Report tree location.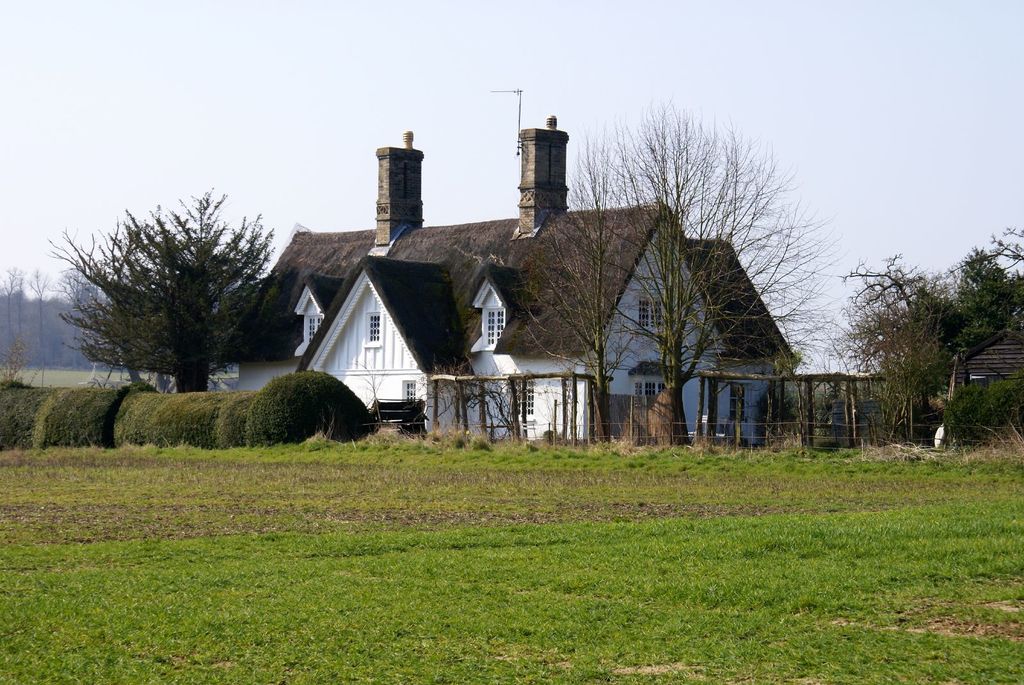
Report: region(551, 97, 852, 441).
